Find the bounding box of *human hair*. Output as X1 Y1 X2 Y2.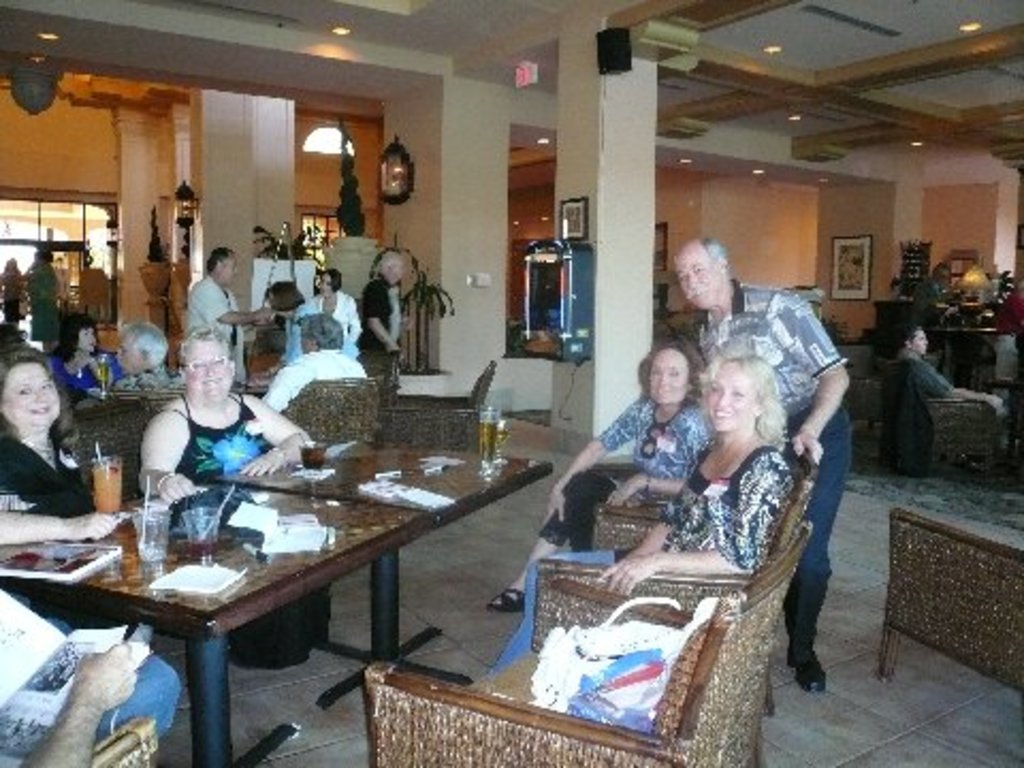
378 247 405 279.
